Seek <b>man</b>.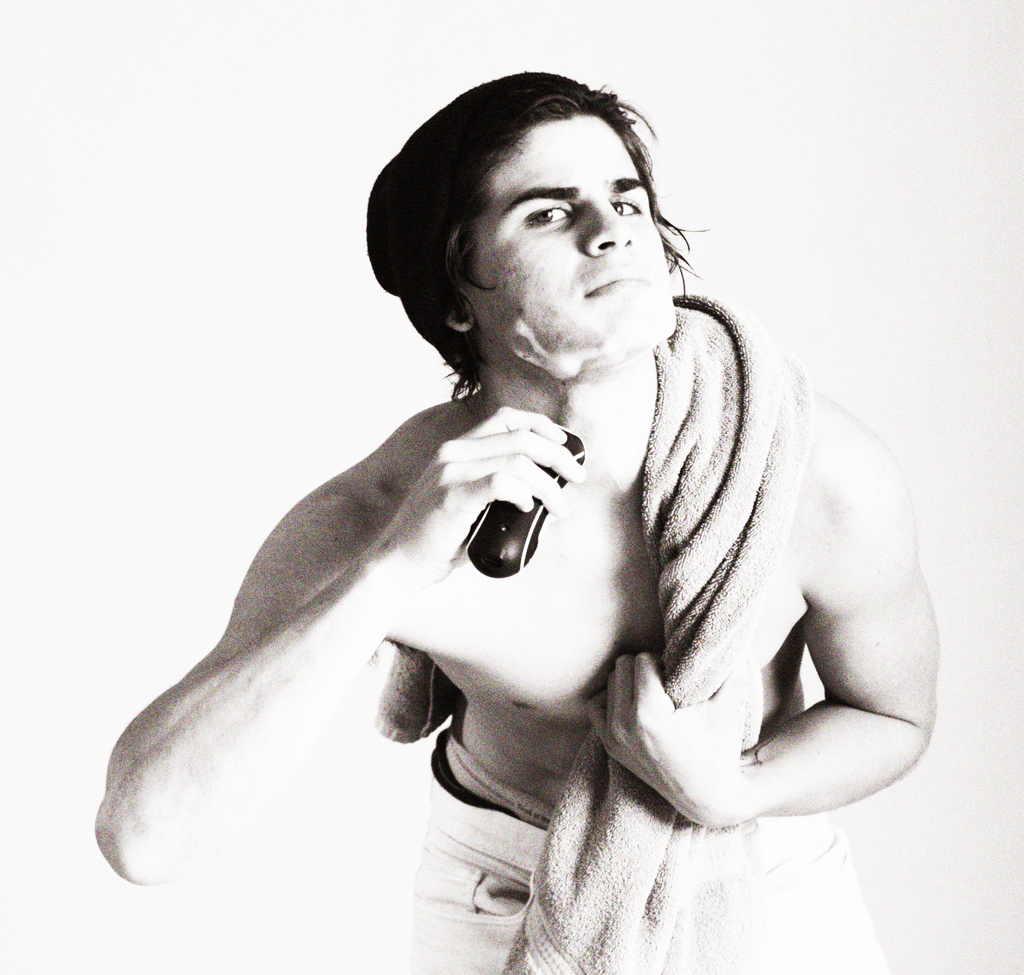
box=[116, 61, 932, 919].
